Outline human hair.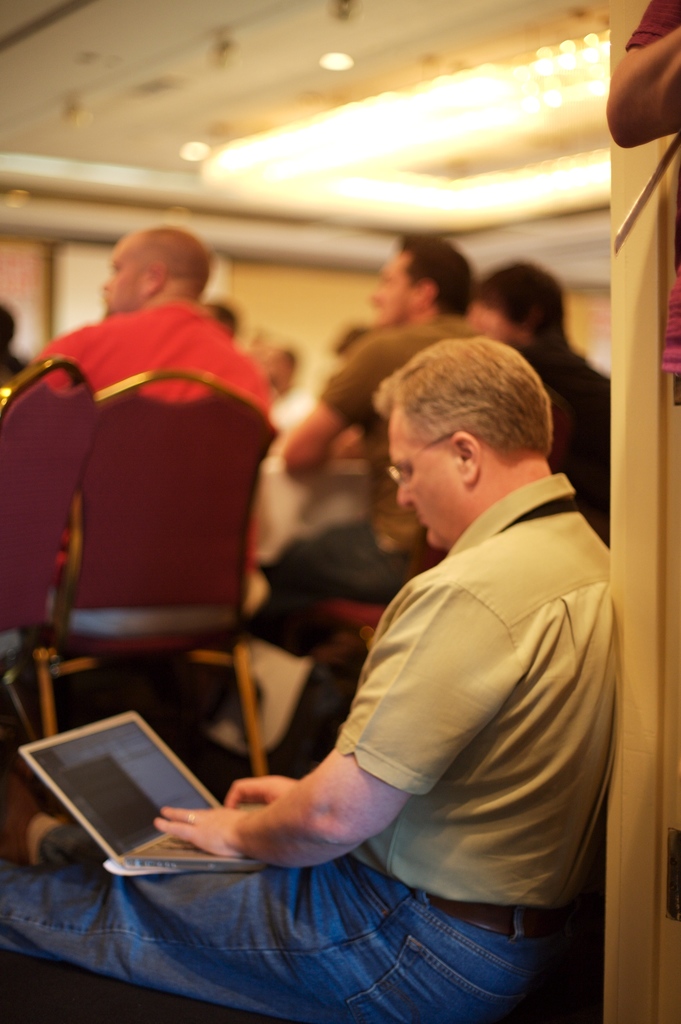
Outline: l=380, t=337, r=557, b=465.
